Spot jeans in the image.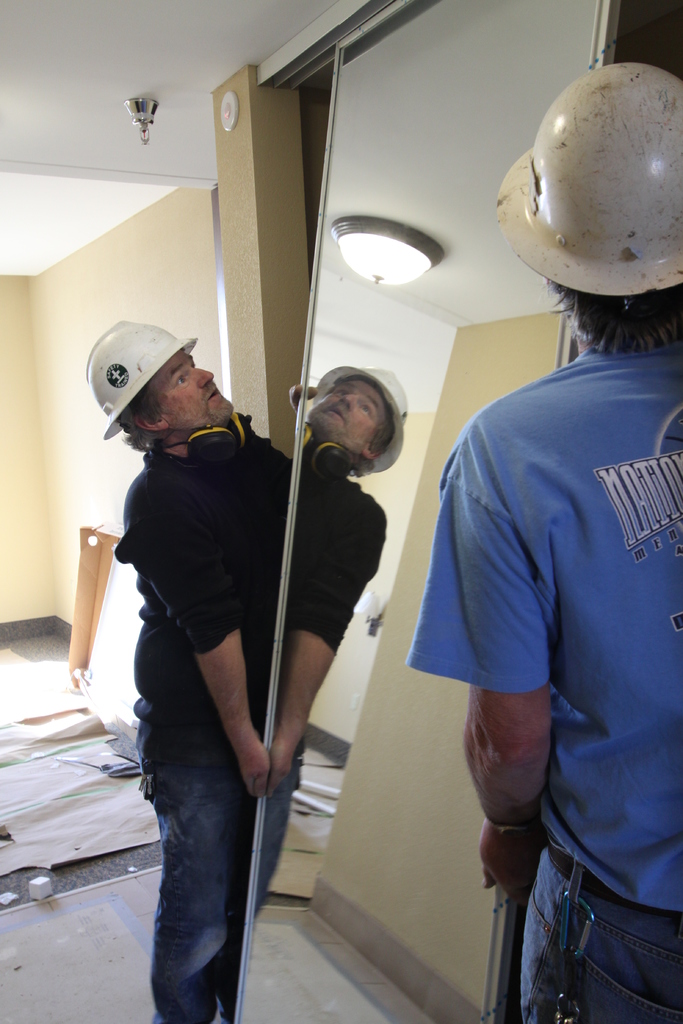
jeans found at (x1=473, y1=832, x2=682, y2=1023).
